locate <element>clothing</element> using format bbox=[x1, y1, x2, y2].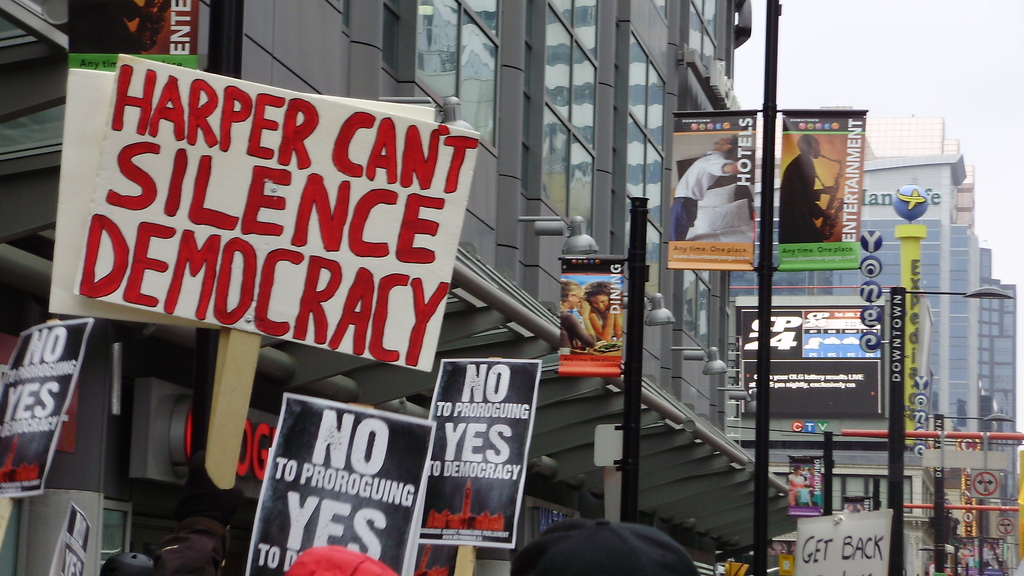
bbox=[673, 153, 737, 238].
